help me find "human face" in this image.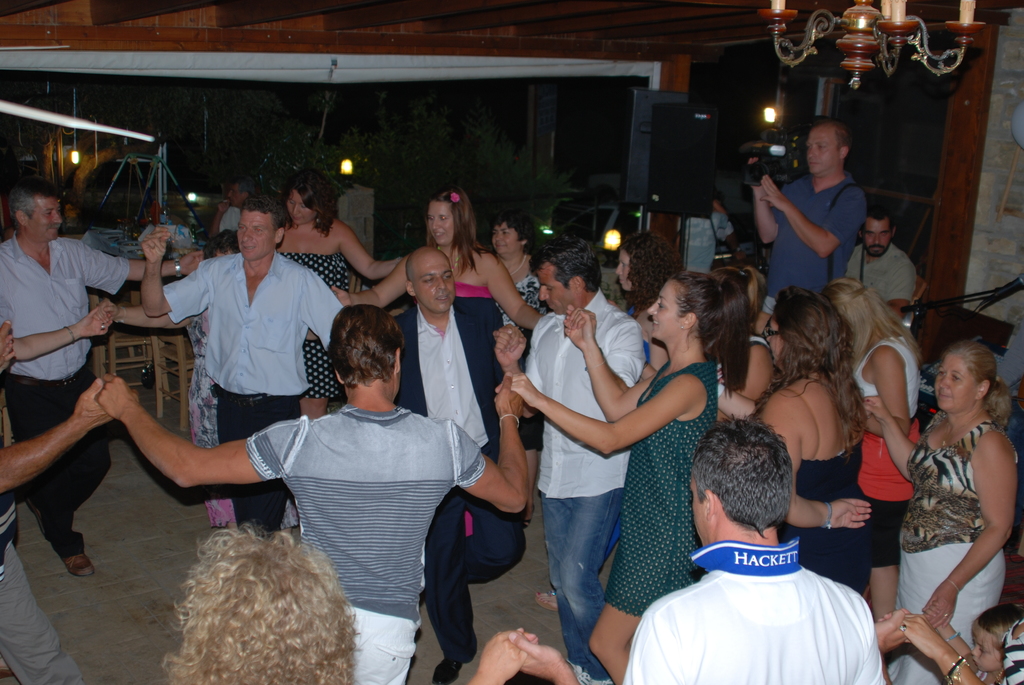
Found it: (x1=30, y1=200, x2=61, y2=242).
